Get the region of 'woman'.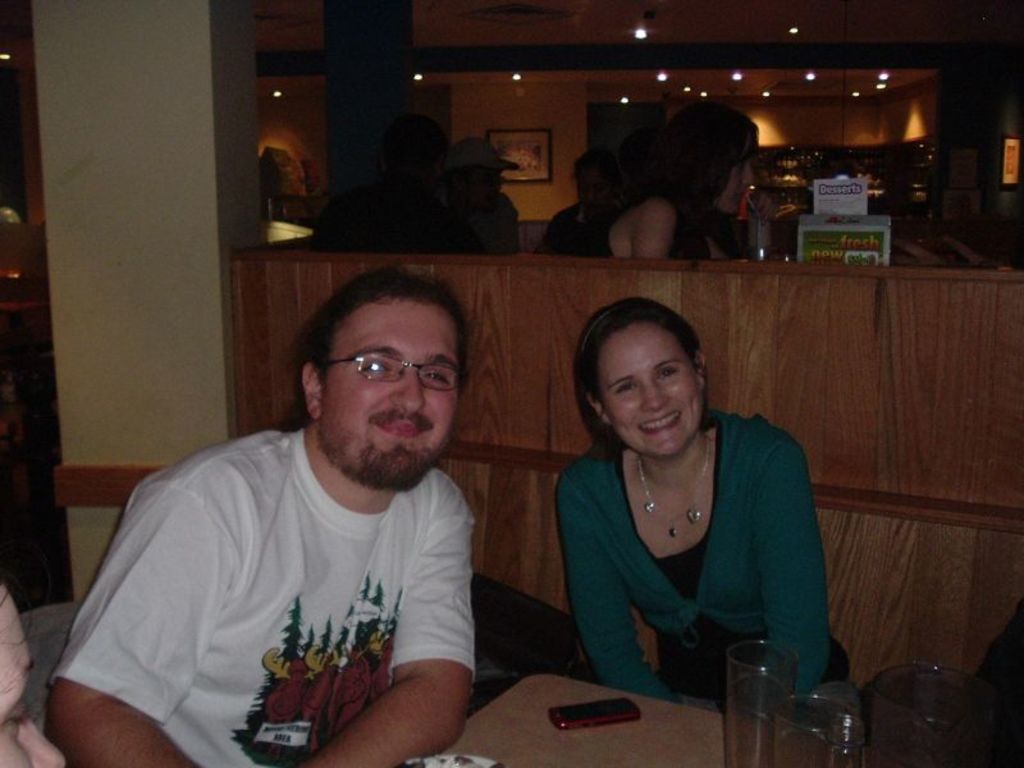
{"x1": 577, "y1": 106, "x2": 758, "y2": 266}.
